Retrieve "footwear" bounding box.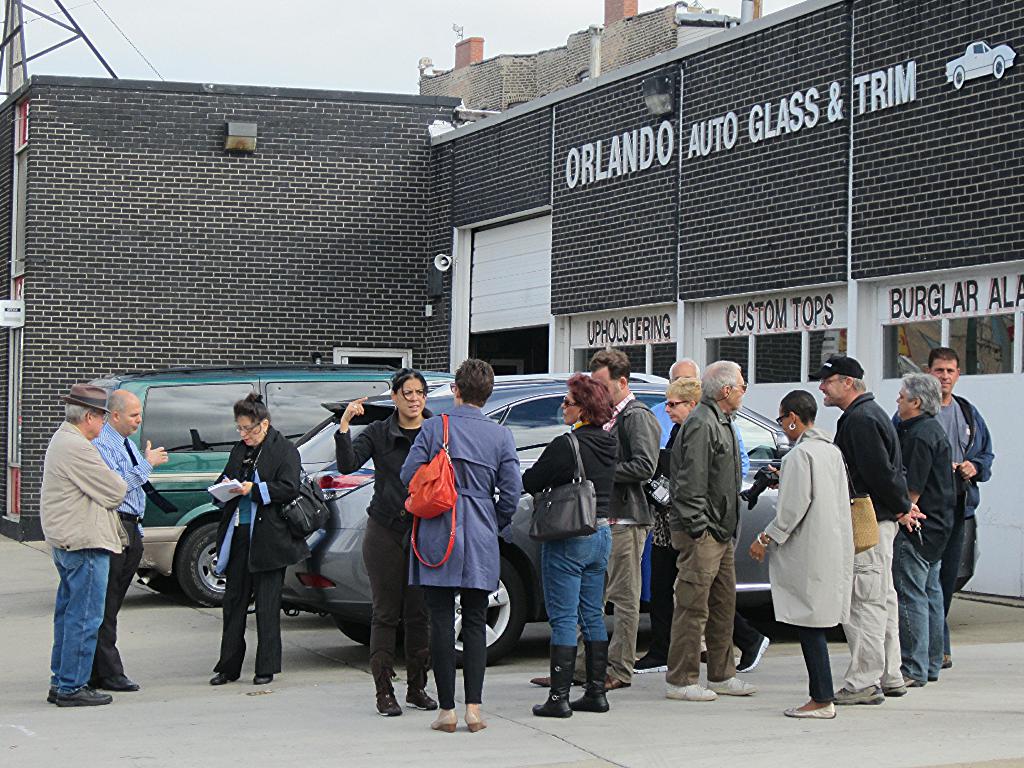
Bounding box: BBox(48, 680, 65, 707).
